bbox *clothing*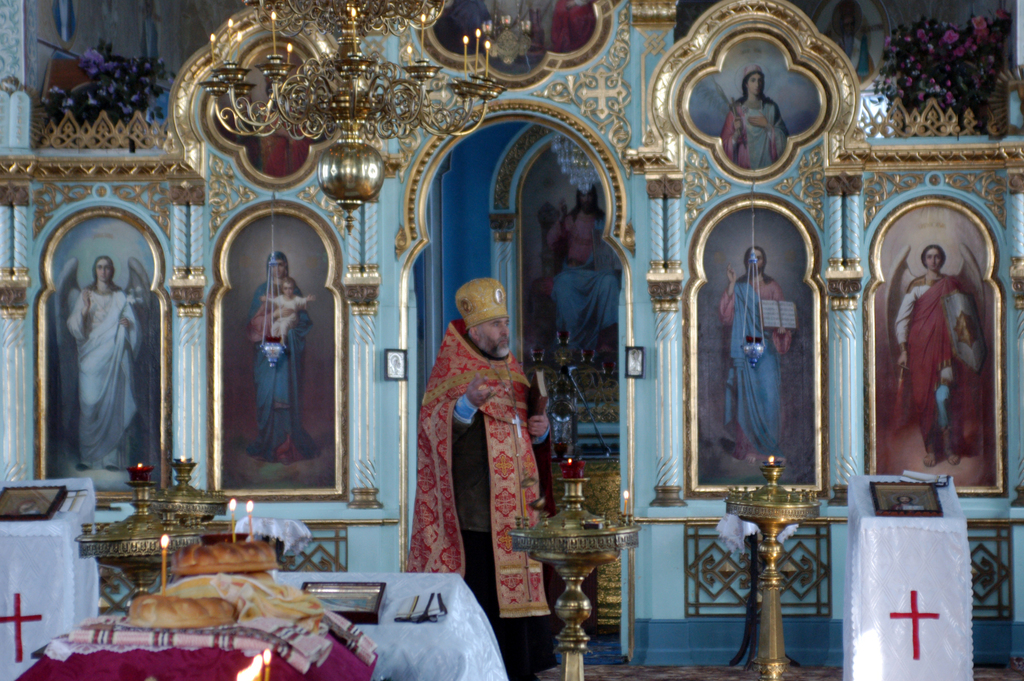
bbox=(834, 472, 968, 680)
